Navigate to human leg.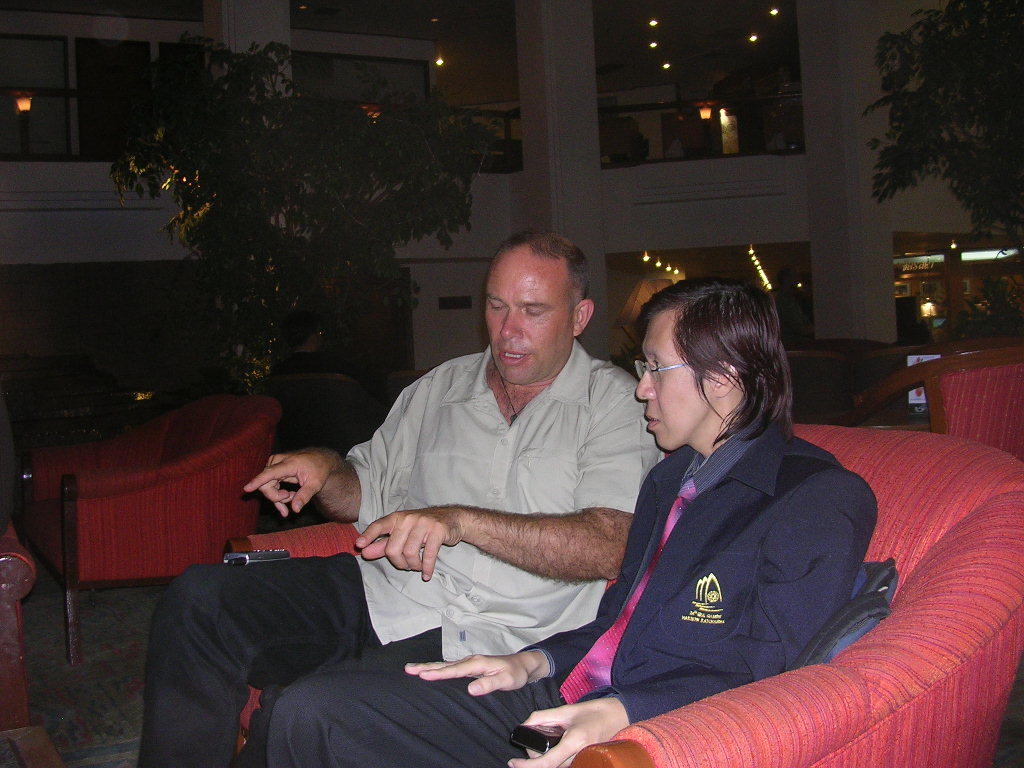
Navigation target: (138, 556, 398, 766).
